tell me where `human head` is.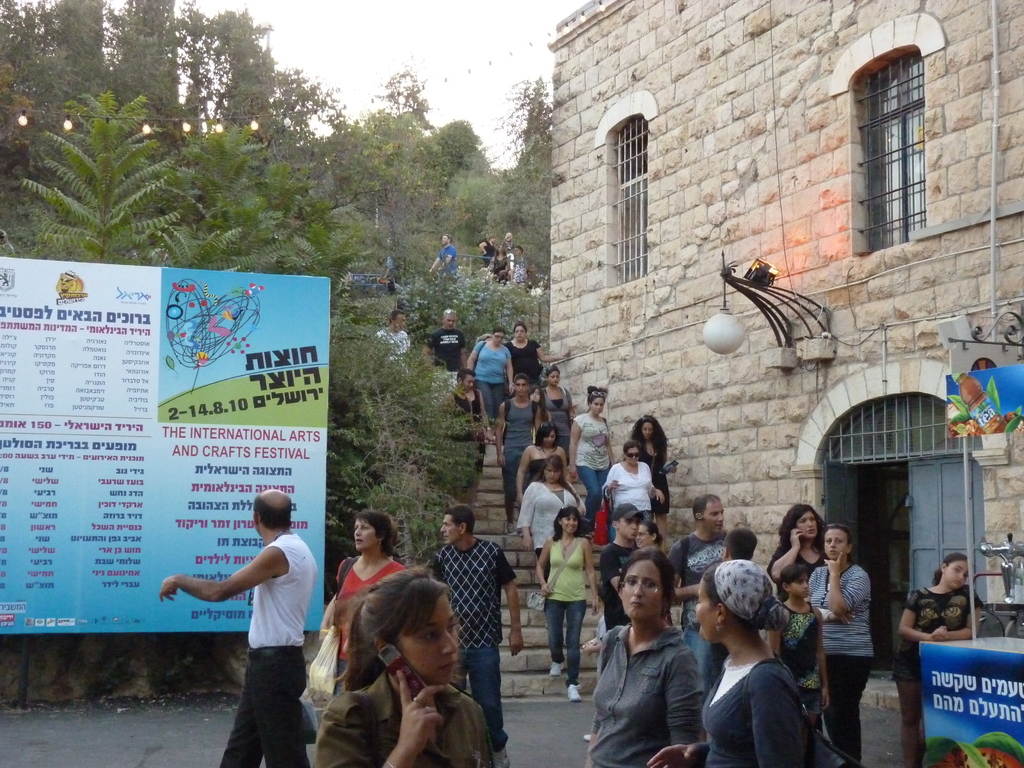
`human head` is at l=694, t=495, r=726, b=532.
